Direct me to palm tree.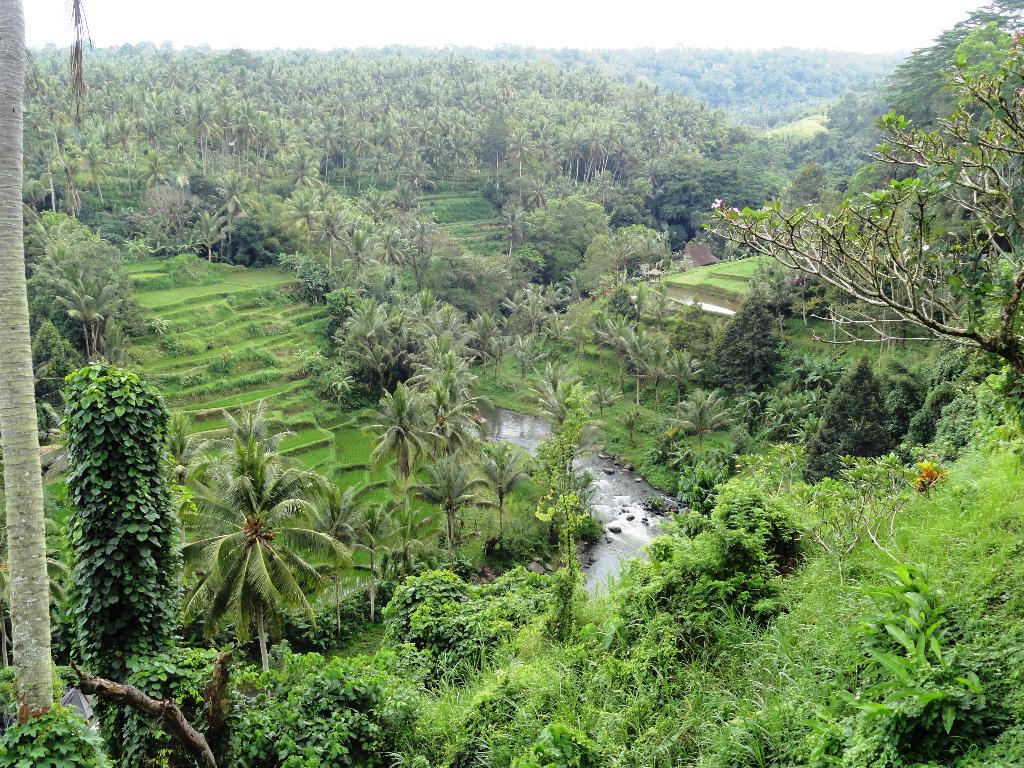
Direction: (504, 278, 555, 367).
